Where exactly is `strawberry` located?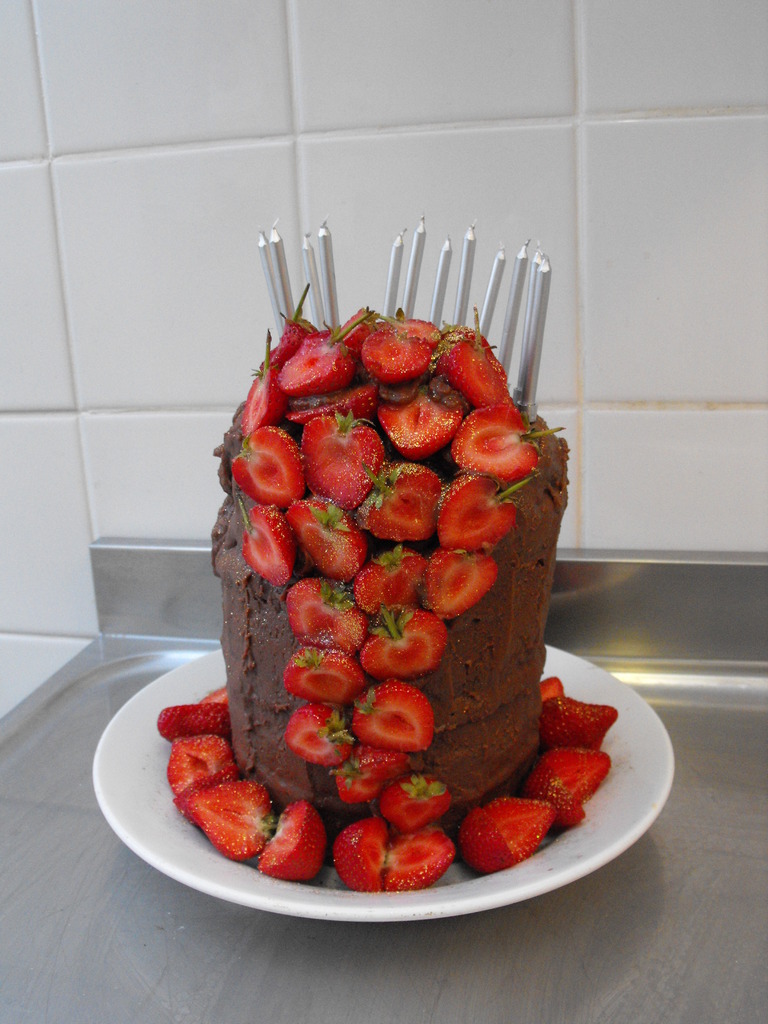
Its bounding box is (x1=536, y1=701, x2=617, y2=754).
